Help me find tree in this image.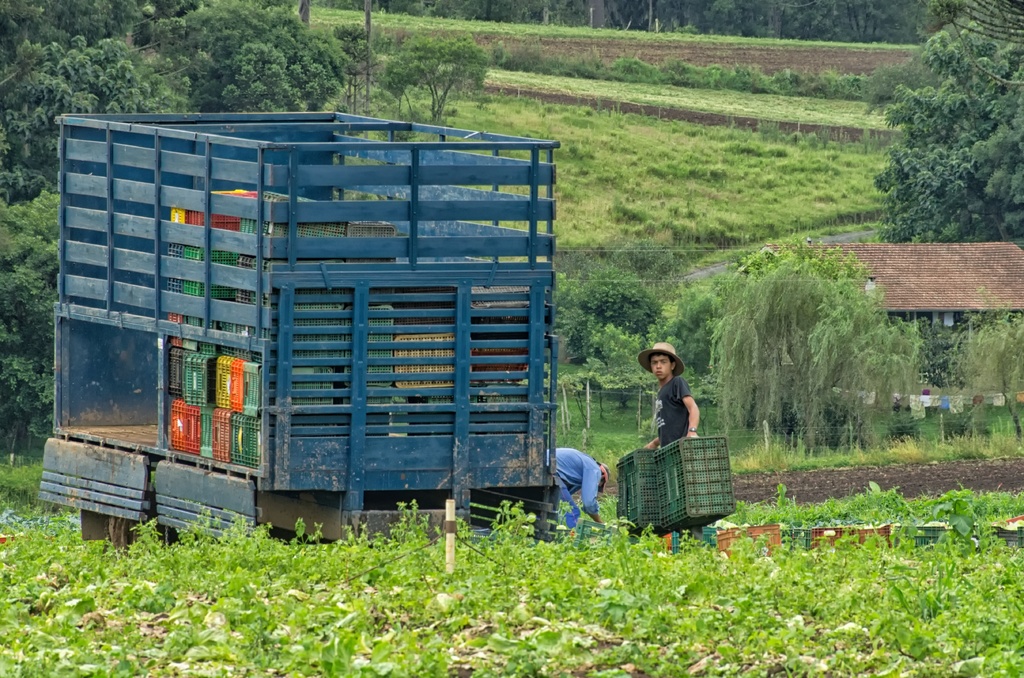
Found it: (380,32,492,124).
